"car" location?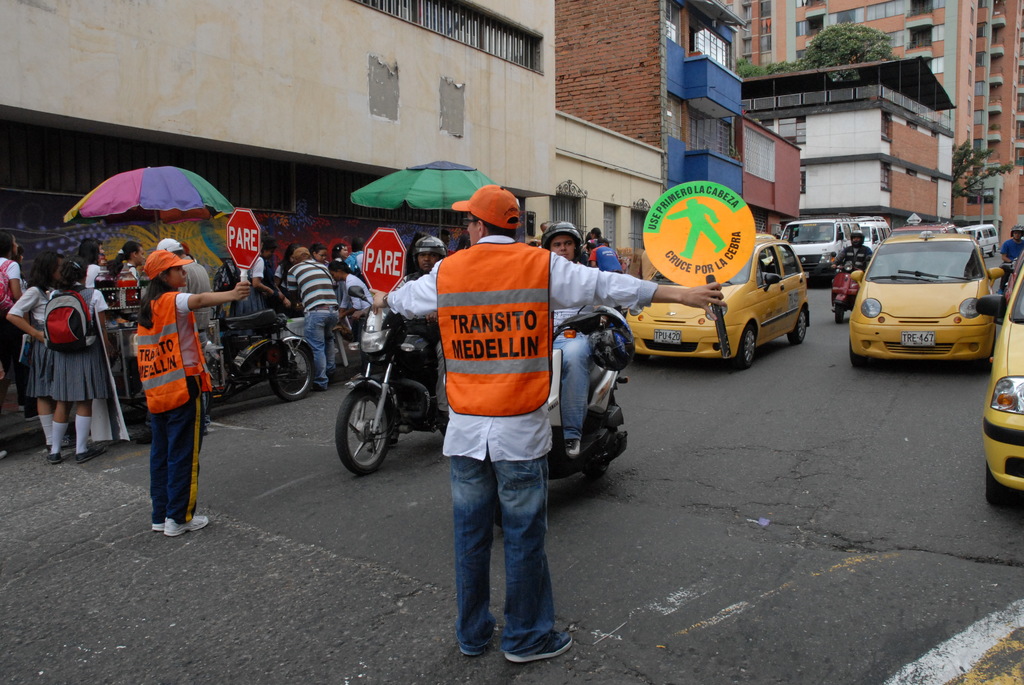
619/232/810/367
